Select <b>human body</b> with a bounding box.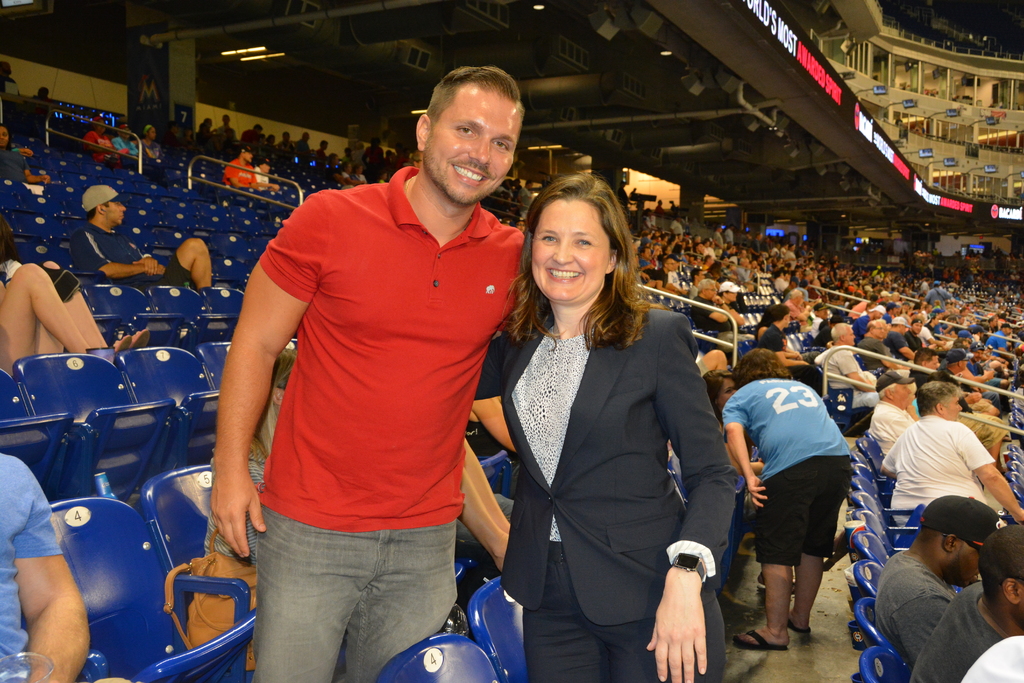
pyautogui.locateOnScreen(108, 118, 148, 173).
